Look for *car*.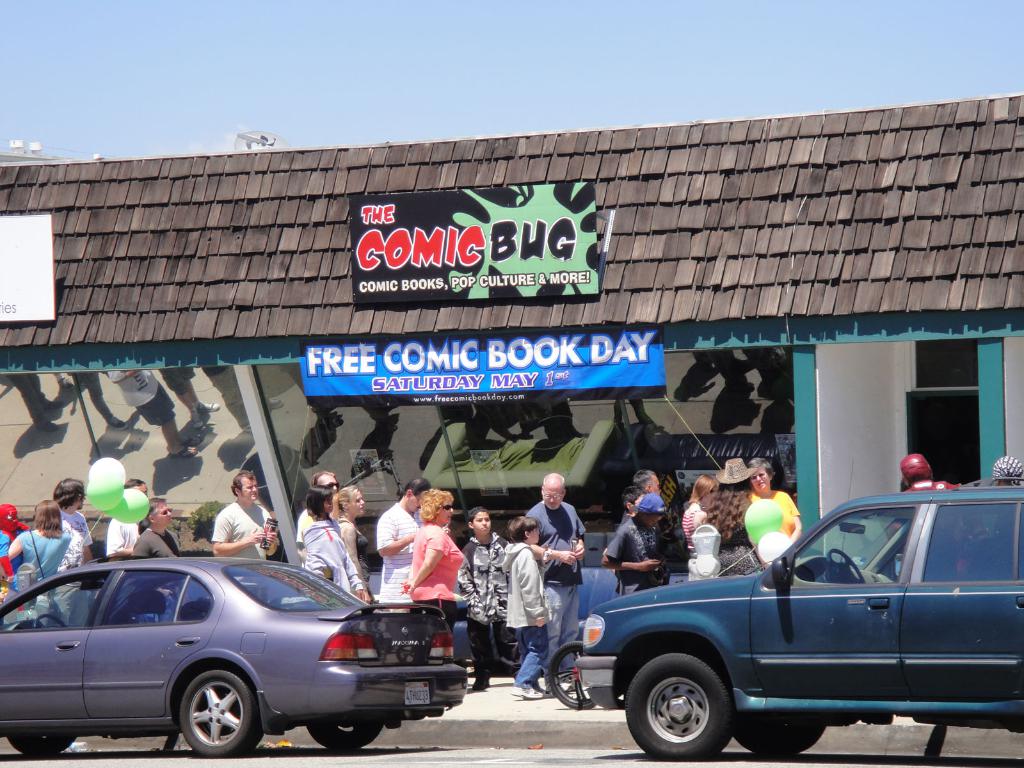
Found: [left=575, top=475, right=1023, bottom=758].
